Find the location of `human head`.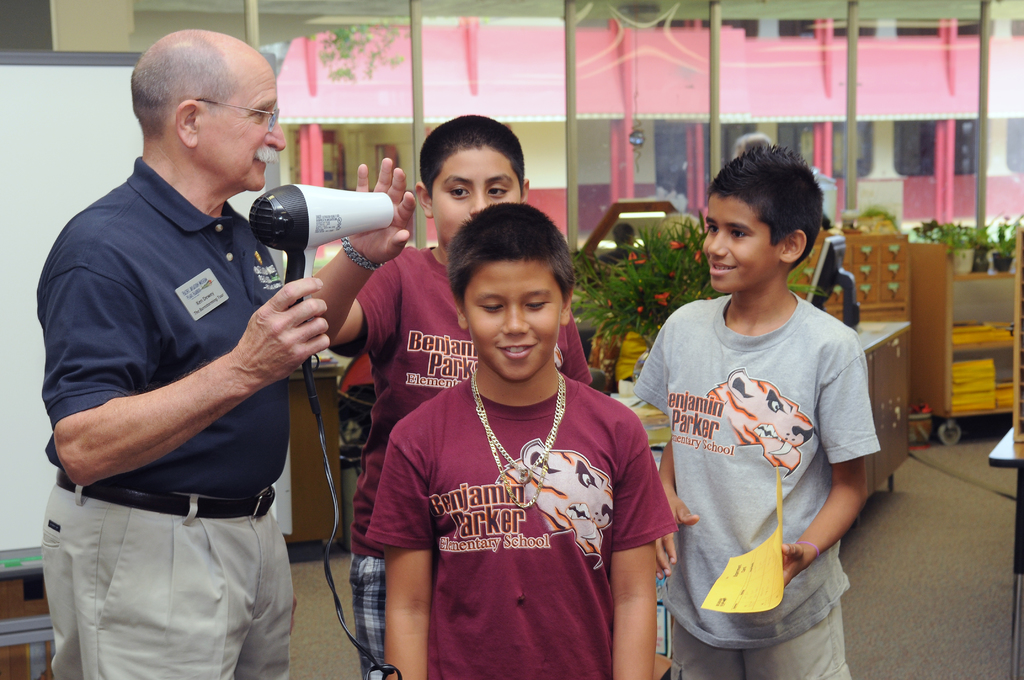
Location: 414:114:530:239.
